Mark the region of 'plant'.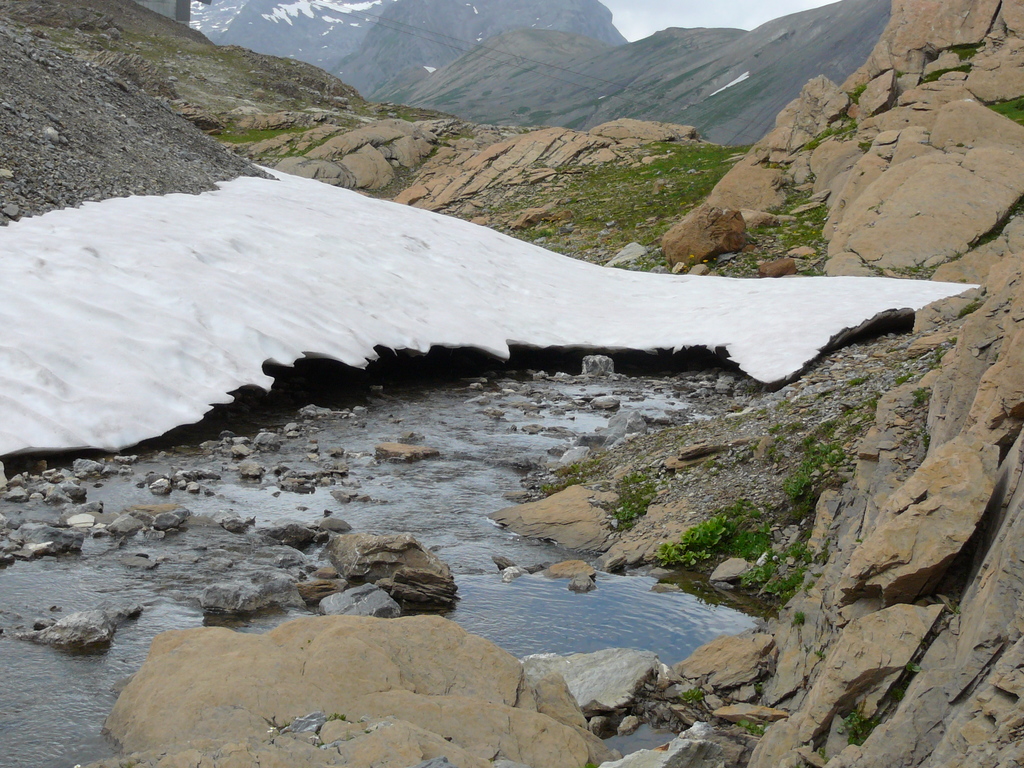
Region: l=954, t=294, r=990, b=323.
